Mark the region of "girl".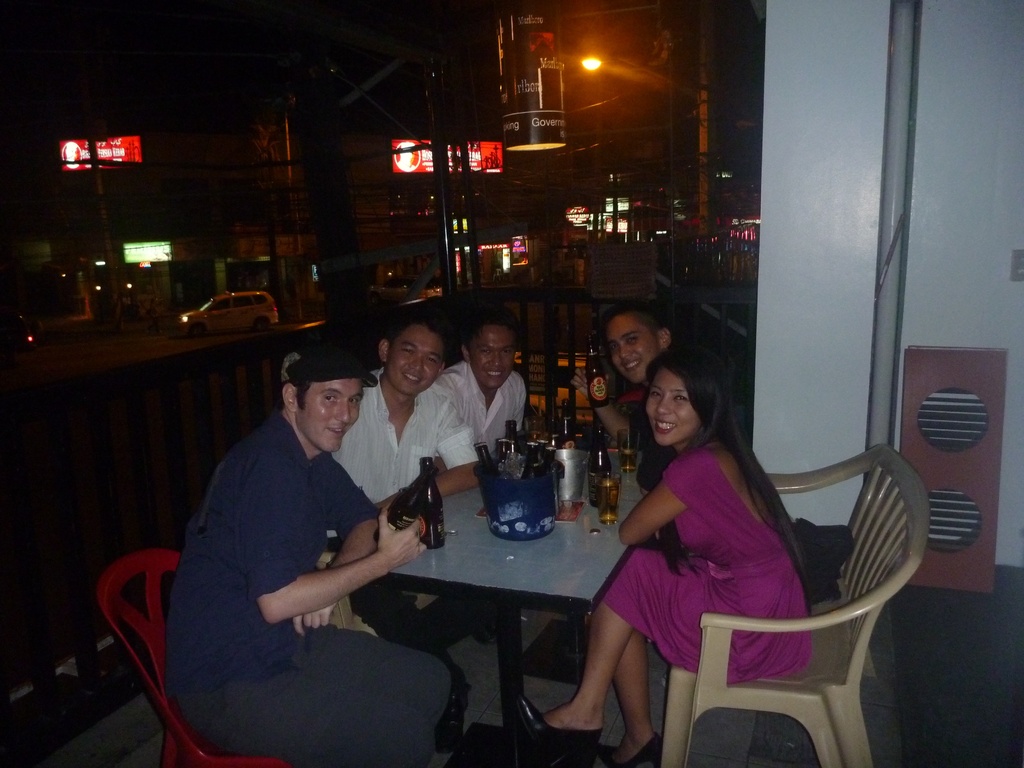
Region: <region>516, 343, 817, 767</region>.
